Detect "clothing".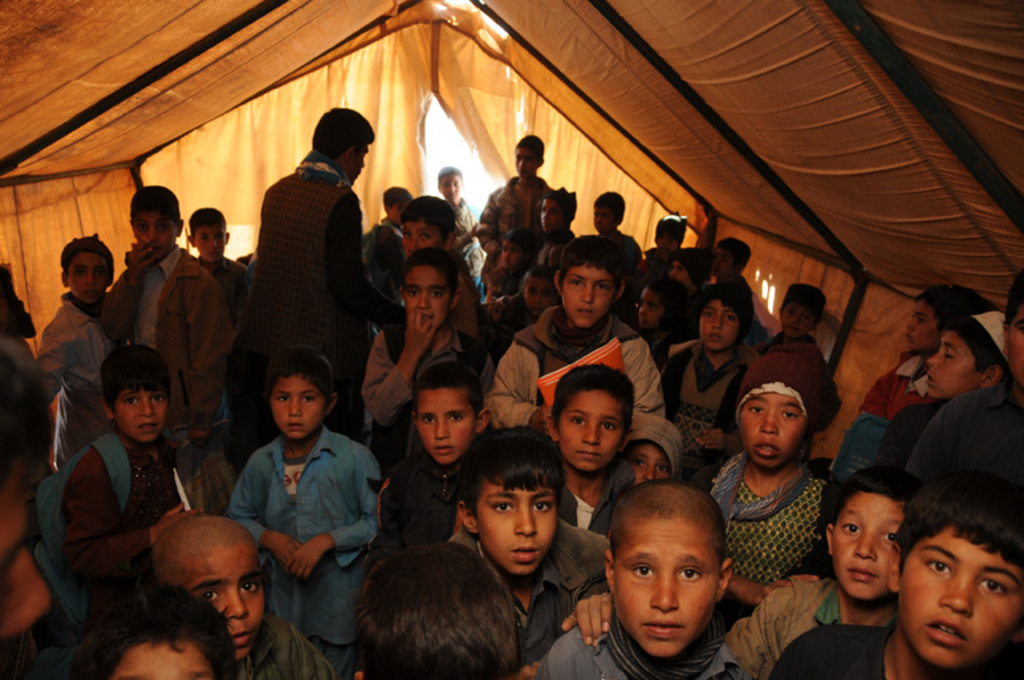
Detected at 101:247:227:427.
